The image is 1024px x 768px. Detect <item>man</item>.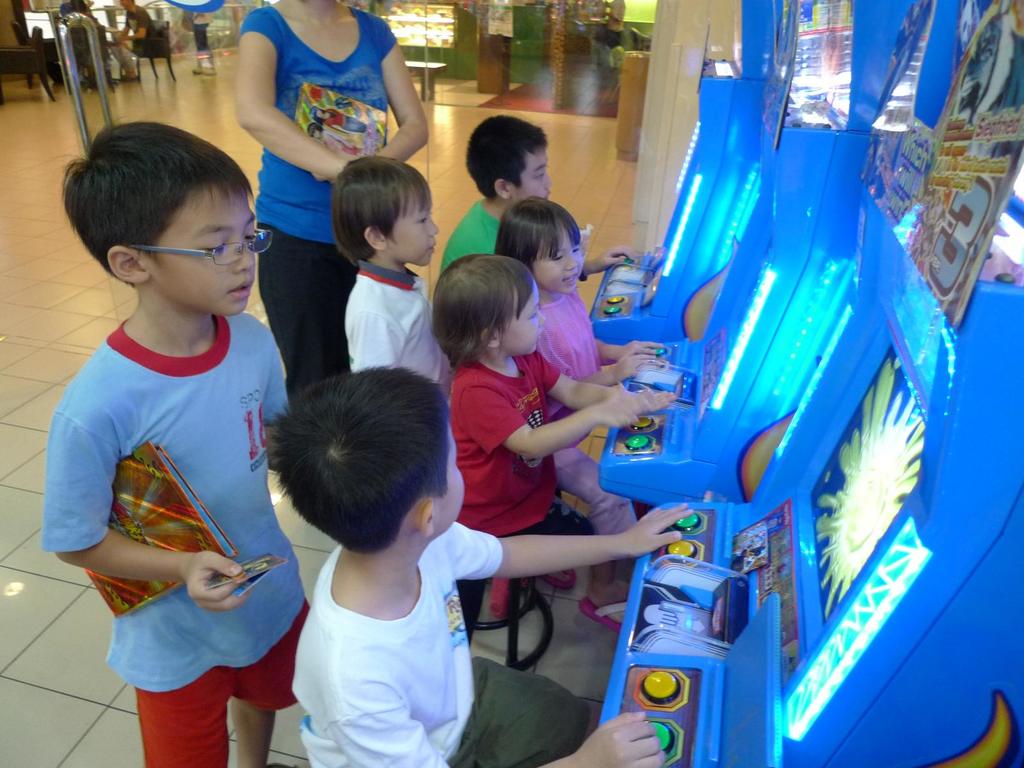
Detection: crop(109, 0, 163, 83).
